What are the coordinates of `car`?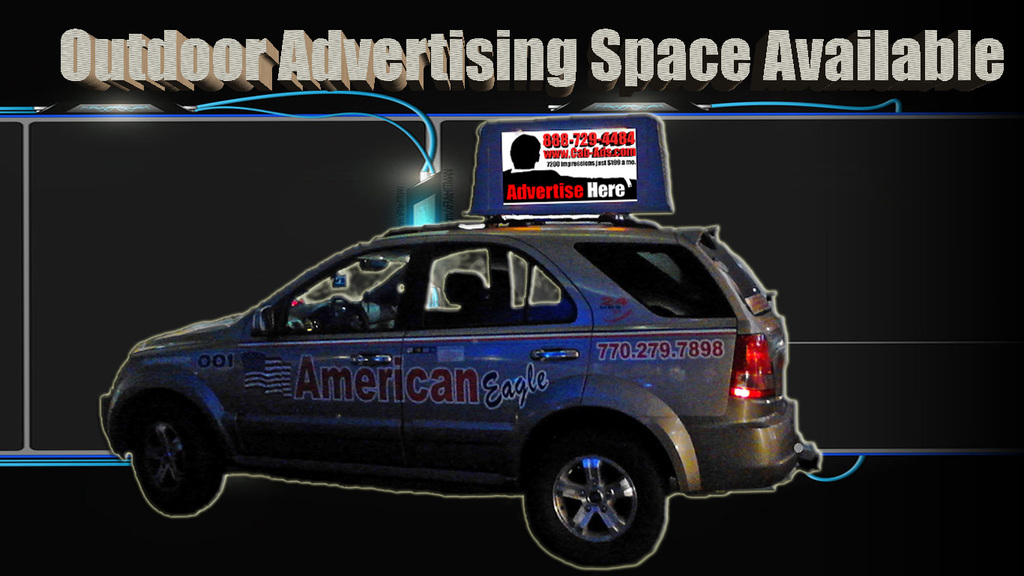
box(97, 224, 820, 572).
